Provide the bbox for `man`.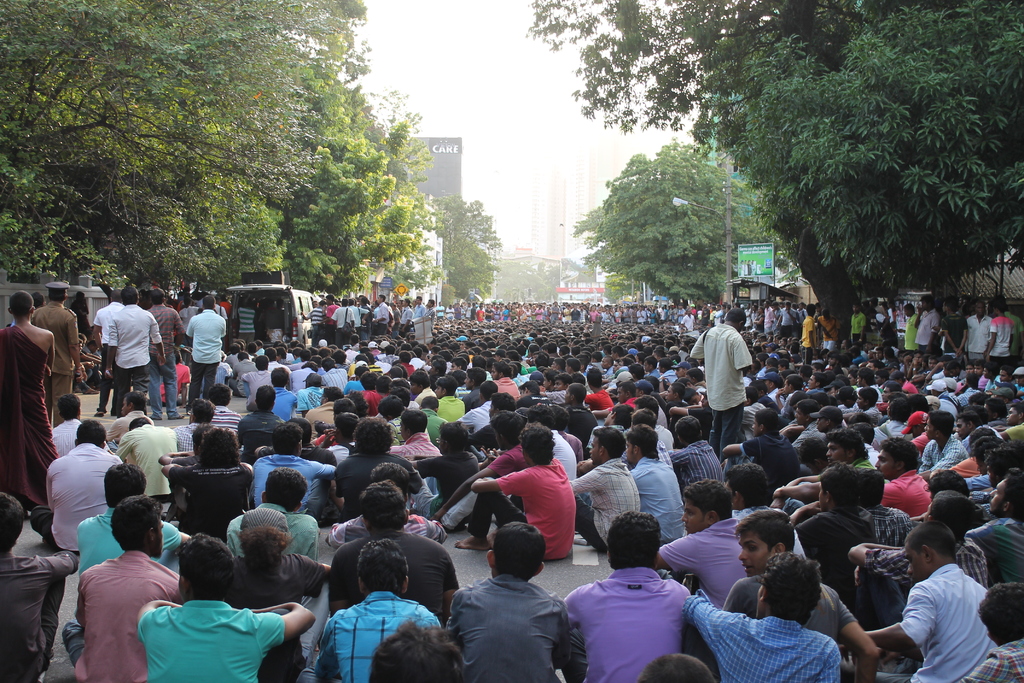
[202,384,239,436].
